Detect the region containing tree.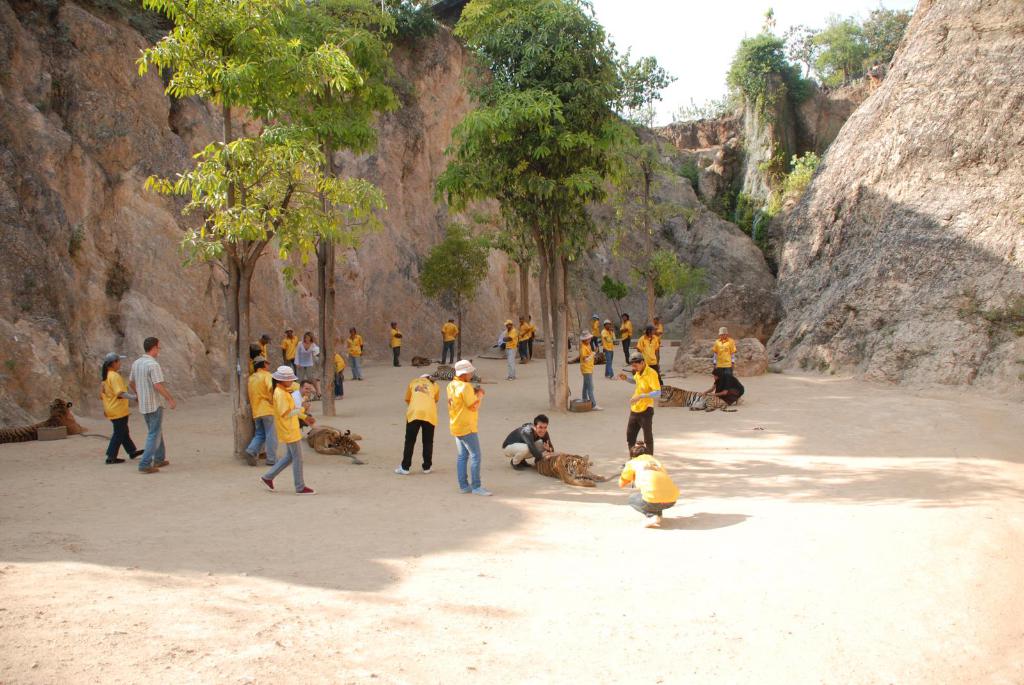
l=273, t=0, r=404, b=412.
